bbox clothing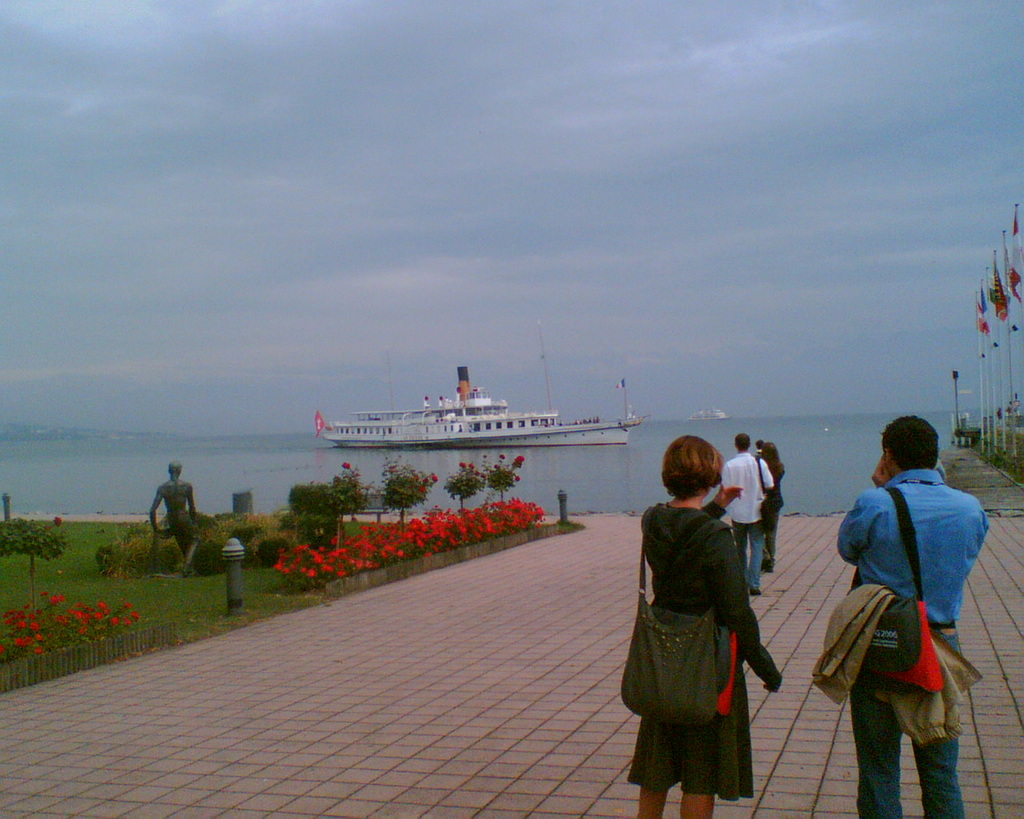
detection(835, 467, 991, 818)
